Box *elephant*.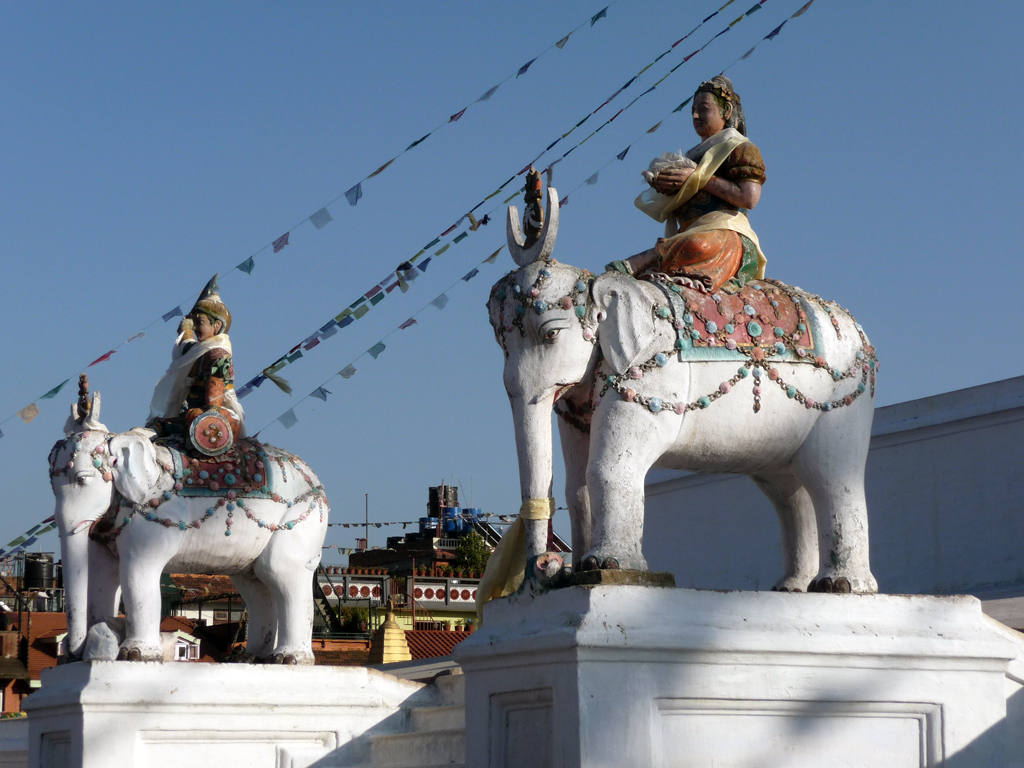
select_region(47, 395, 328, 656).
